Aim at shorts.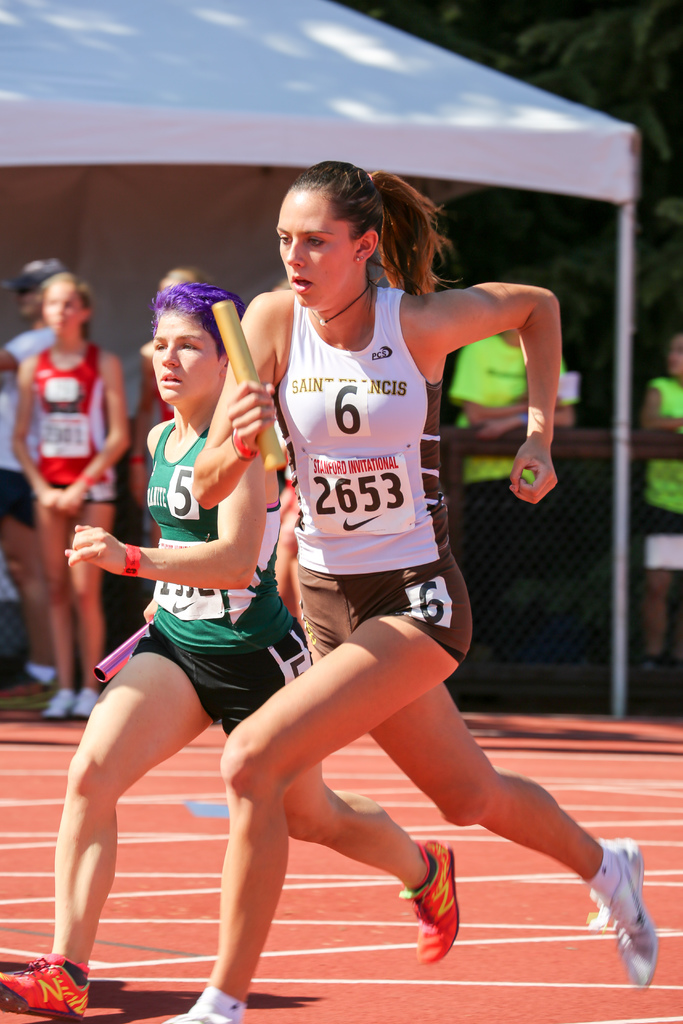
Aimed at [left=131, top=615, right=315, bottom=732].
